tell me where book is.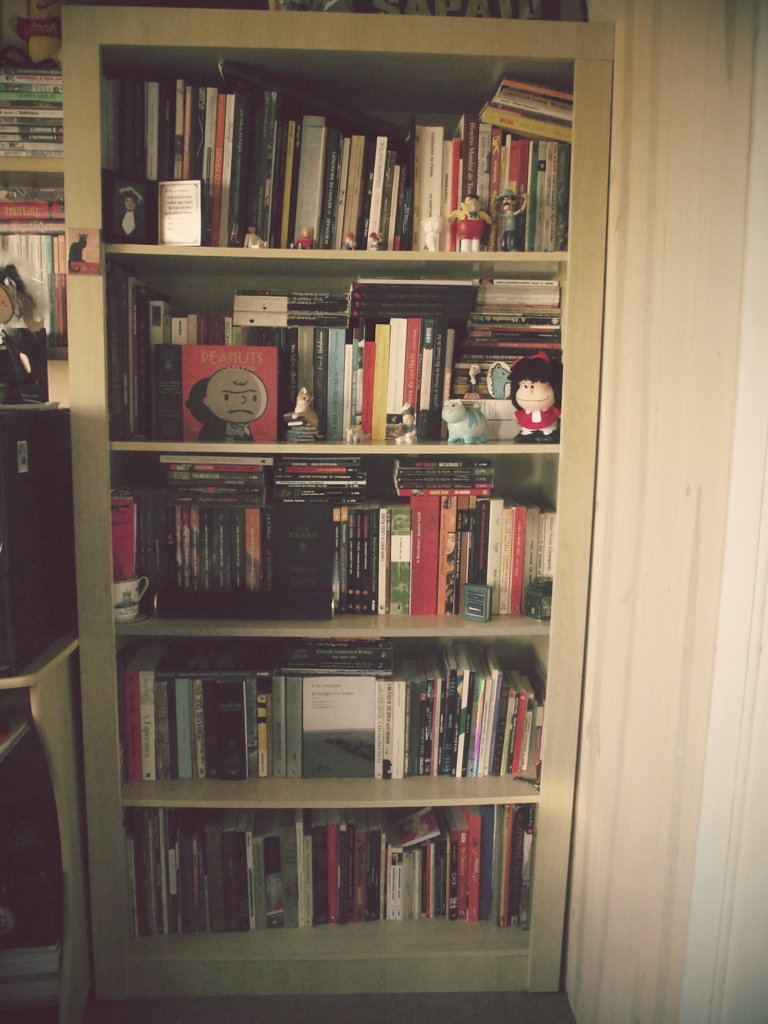
book is at 416,124,444,255.
